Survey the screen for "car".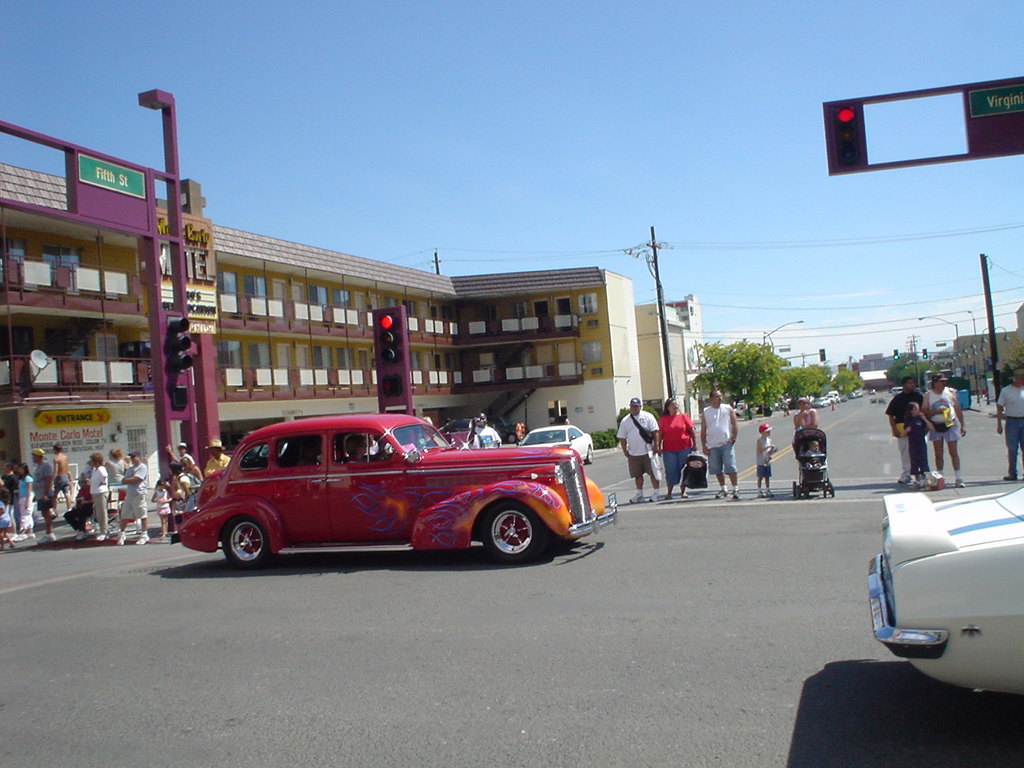
Survey found: pyautogui.locateOnScreen(868, 390, 876, 396).
